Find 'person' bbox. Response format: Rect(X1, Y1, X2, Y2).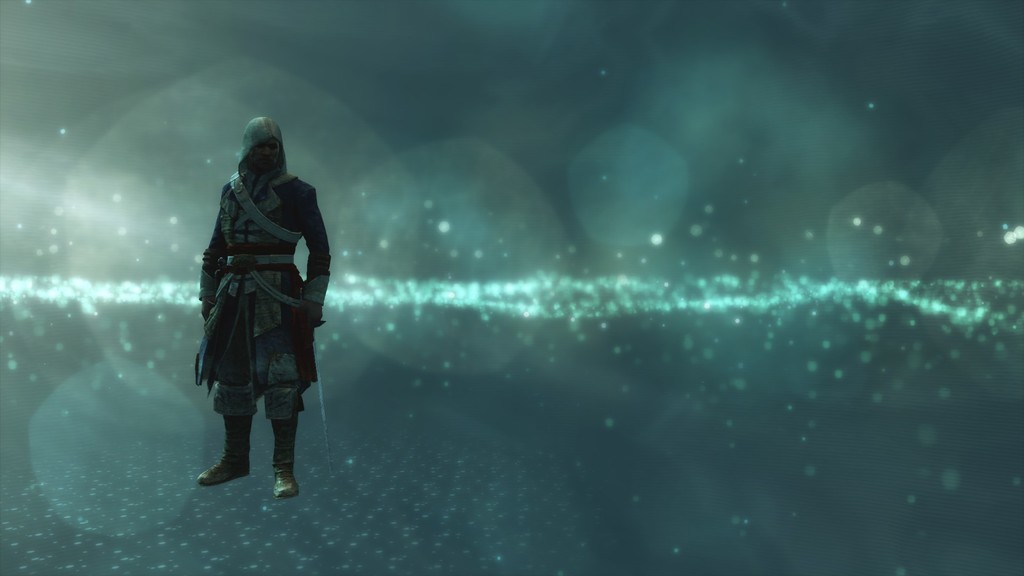
Rect(184, 106, 321, 500).
